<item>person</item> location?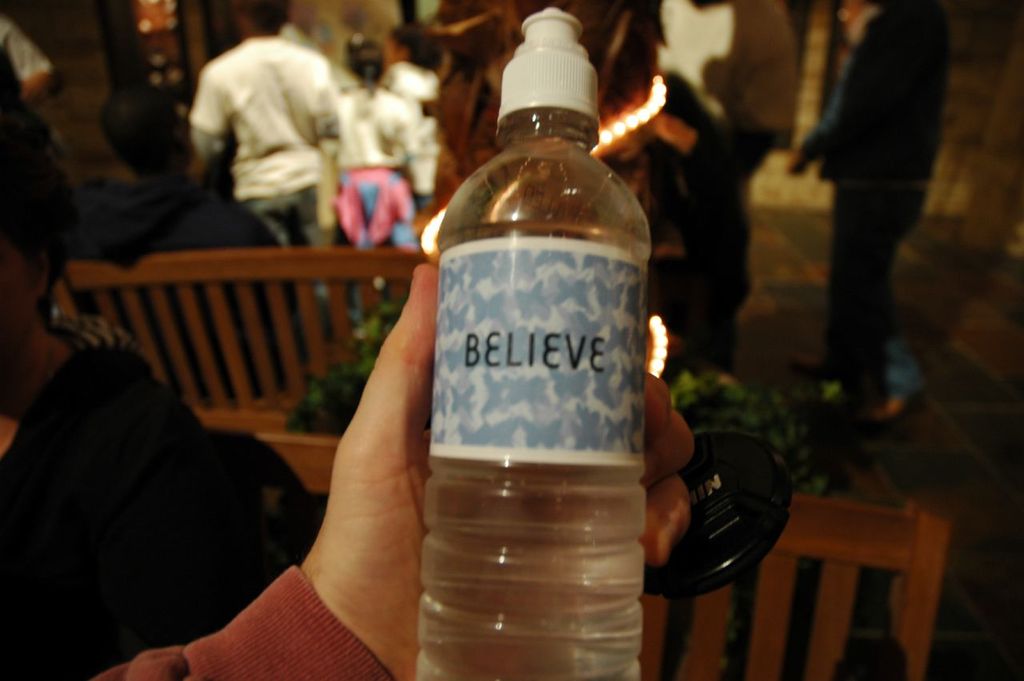
box=[337, 34, 427, 326]
